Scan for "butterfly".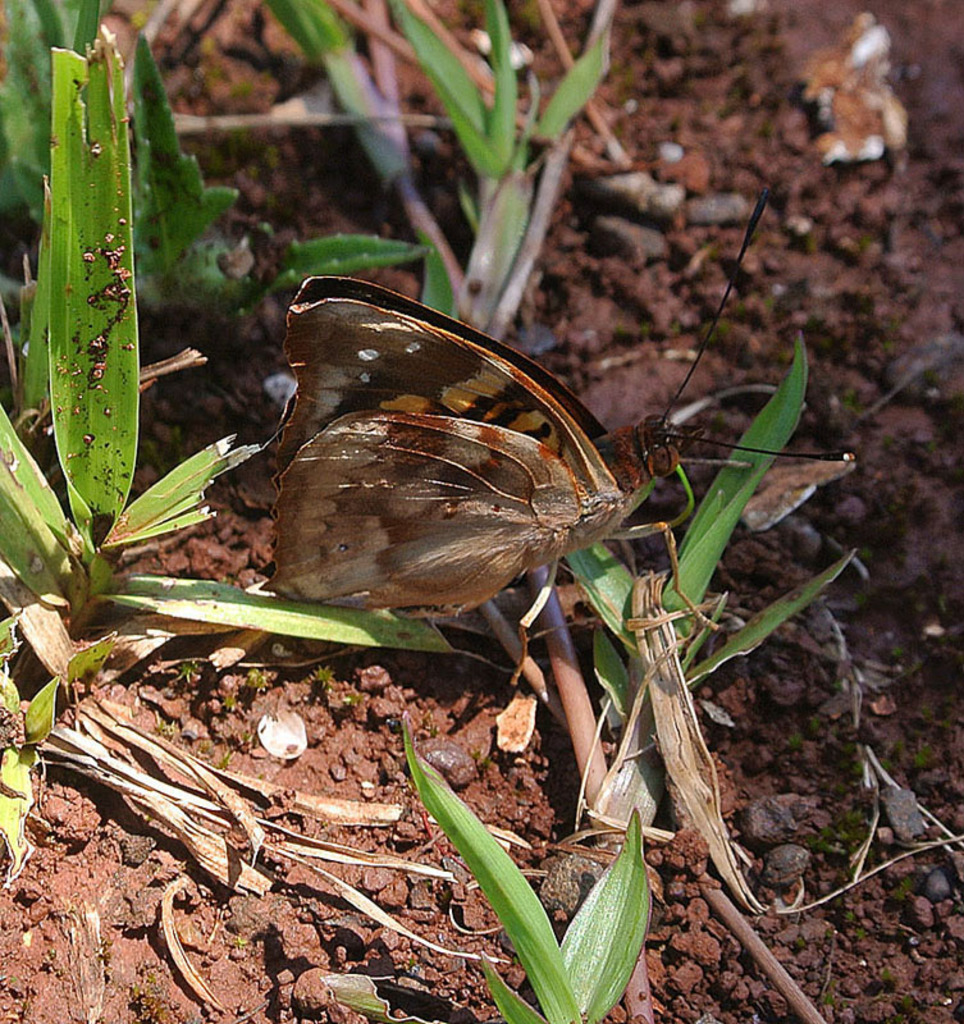
Scan result: (248, 238, 680, 655).
